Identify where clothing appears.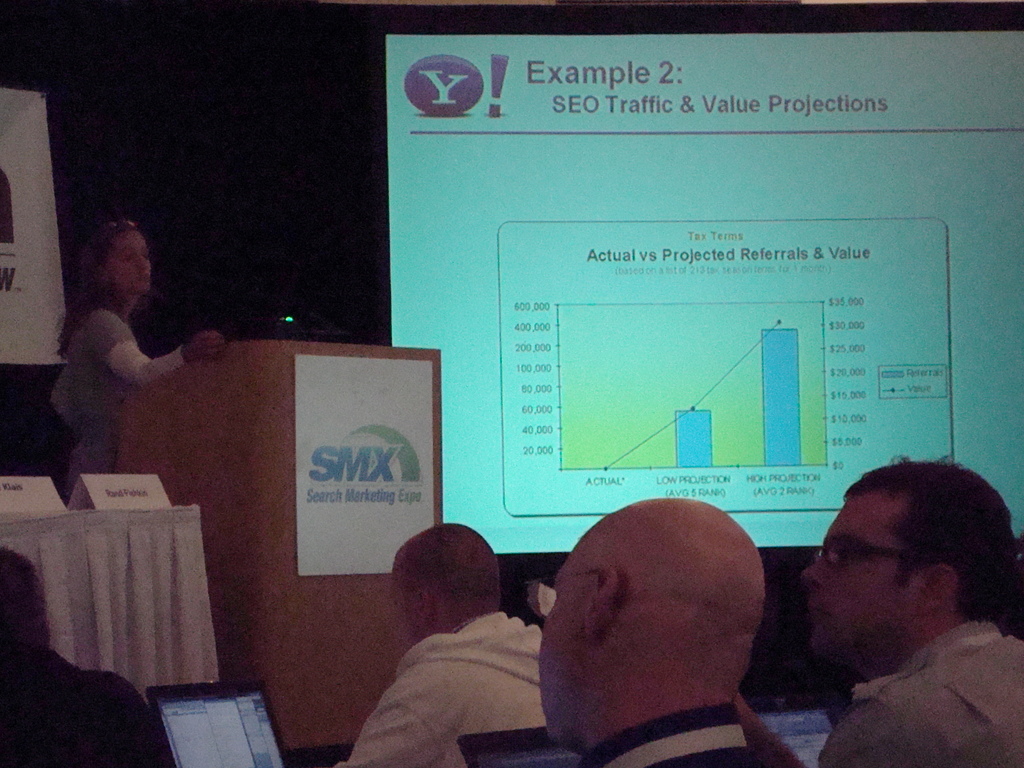
Appears at left=342, top=610, right=540, bottom=767.
